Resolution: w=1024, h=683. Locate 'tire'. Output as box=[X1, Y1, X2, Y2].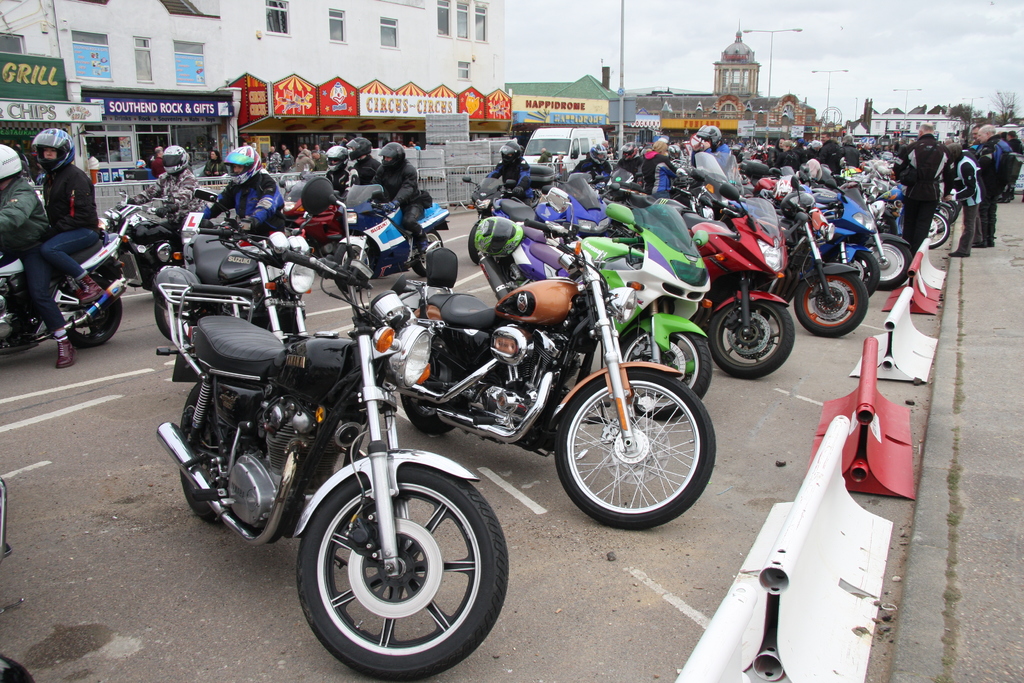
box=[178, 381, 224, 527].
